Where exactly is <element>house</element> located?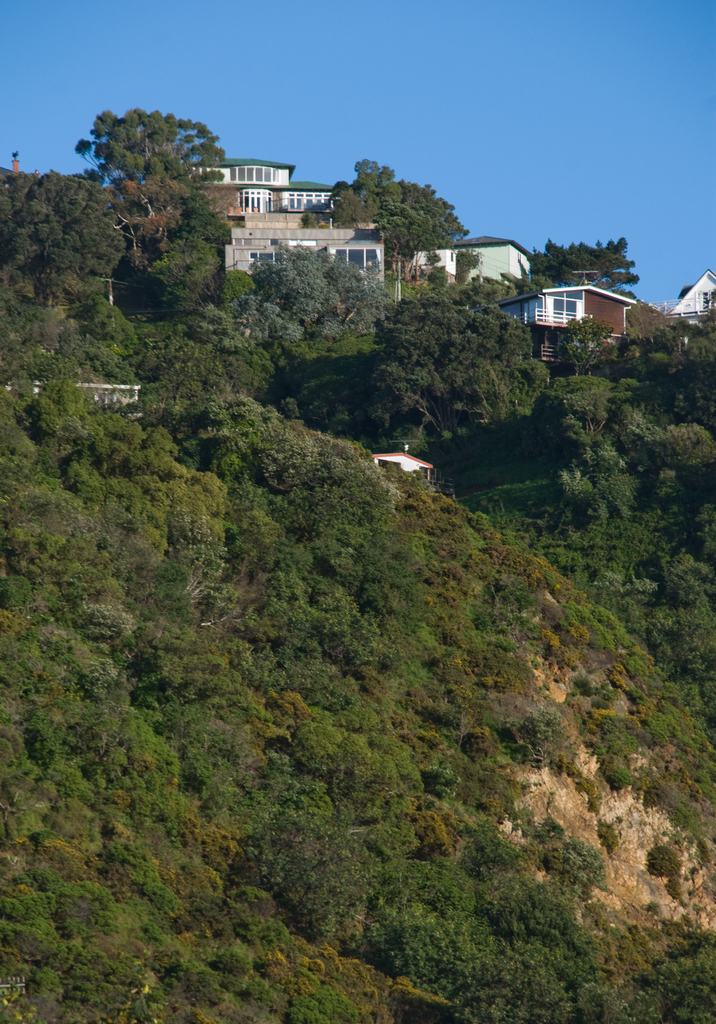
Its bounding box is left=7, top=365, right=152, bottom=426.
